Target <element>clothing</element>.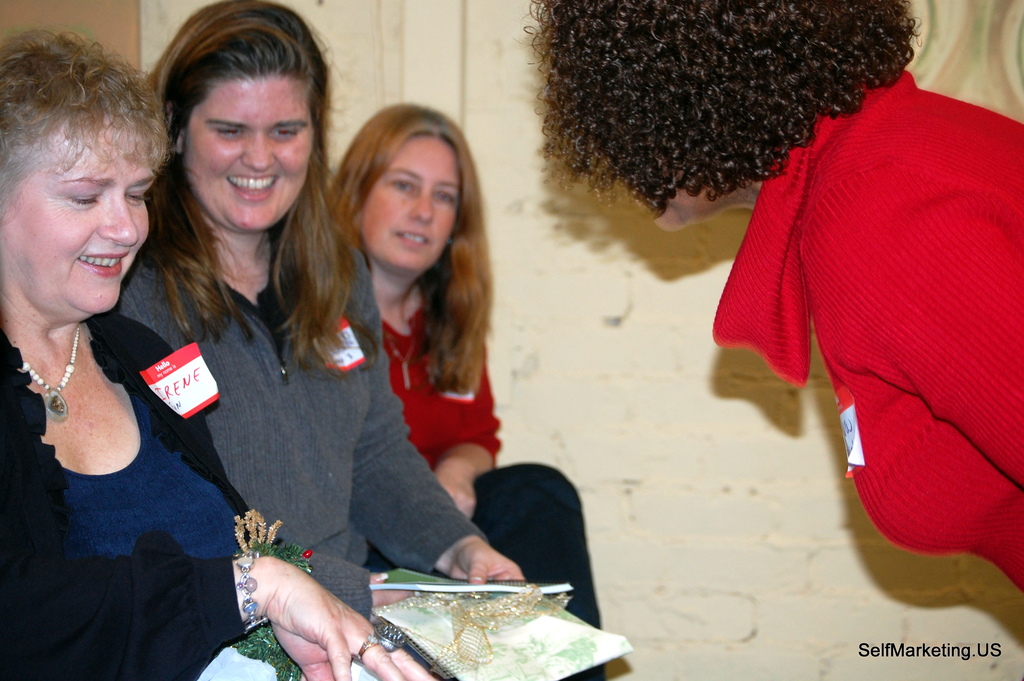
Target region: left=712, top=60, right=1023, bottom=605.
